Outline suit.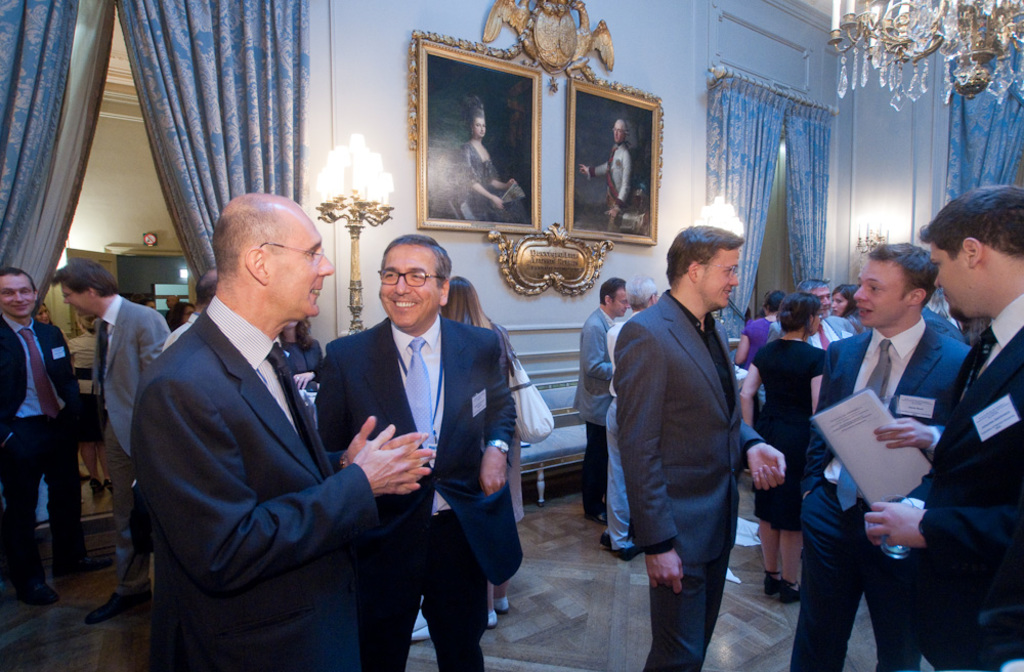
Outline: <box>803,309,859,355</box>.
